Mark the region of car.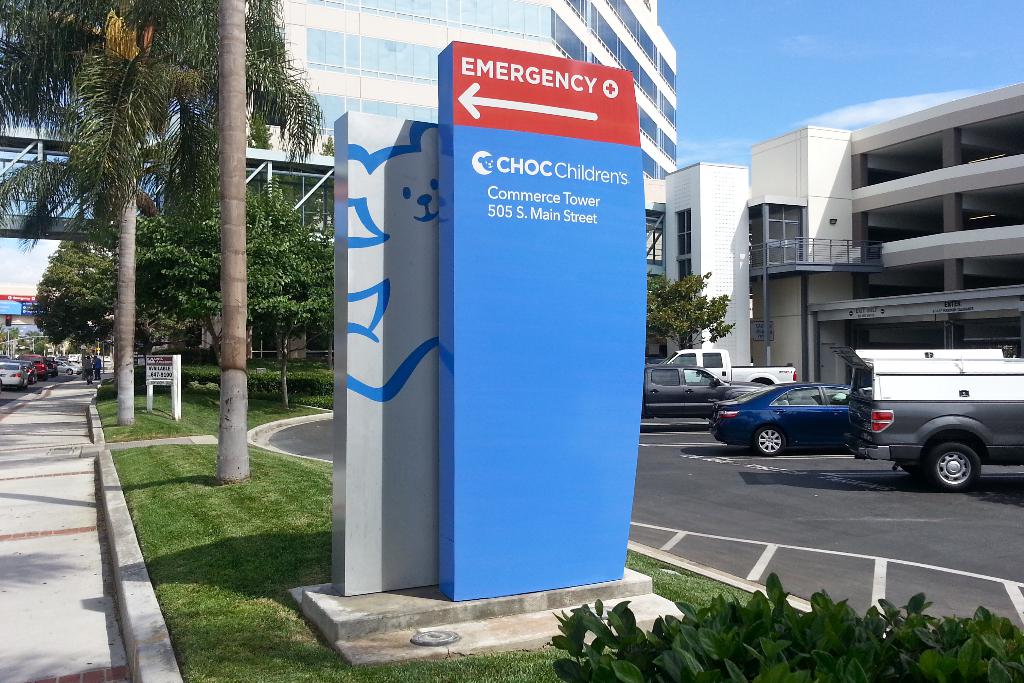
Region: <box>713,383,868,458</box>.
